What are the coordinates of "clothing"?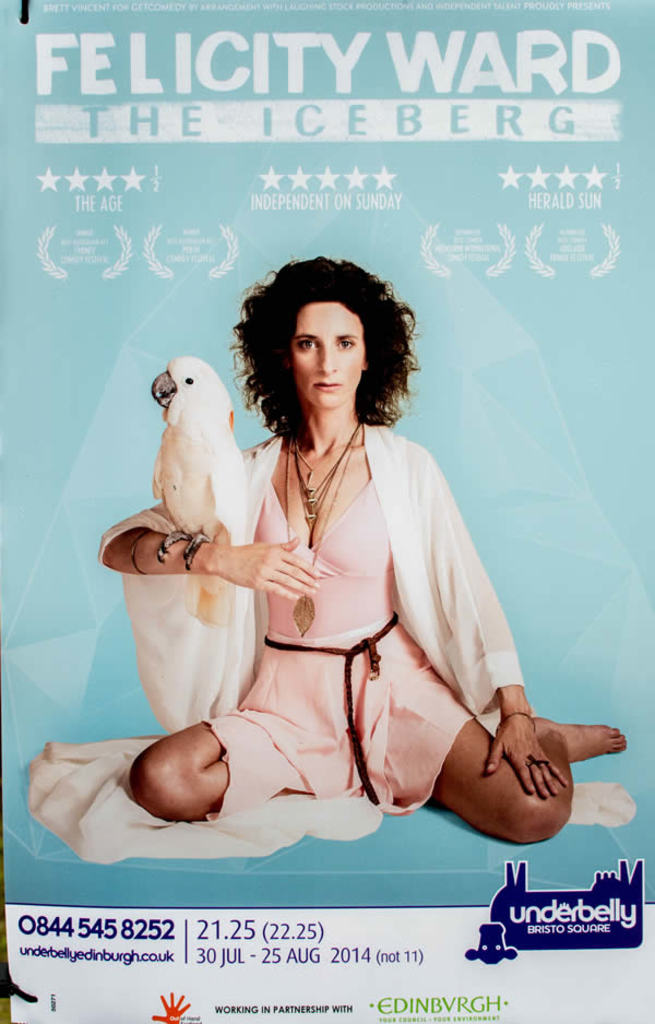
[x1=115, y1=318, x2=534, y2=822].
